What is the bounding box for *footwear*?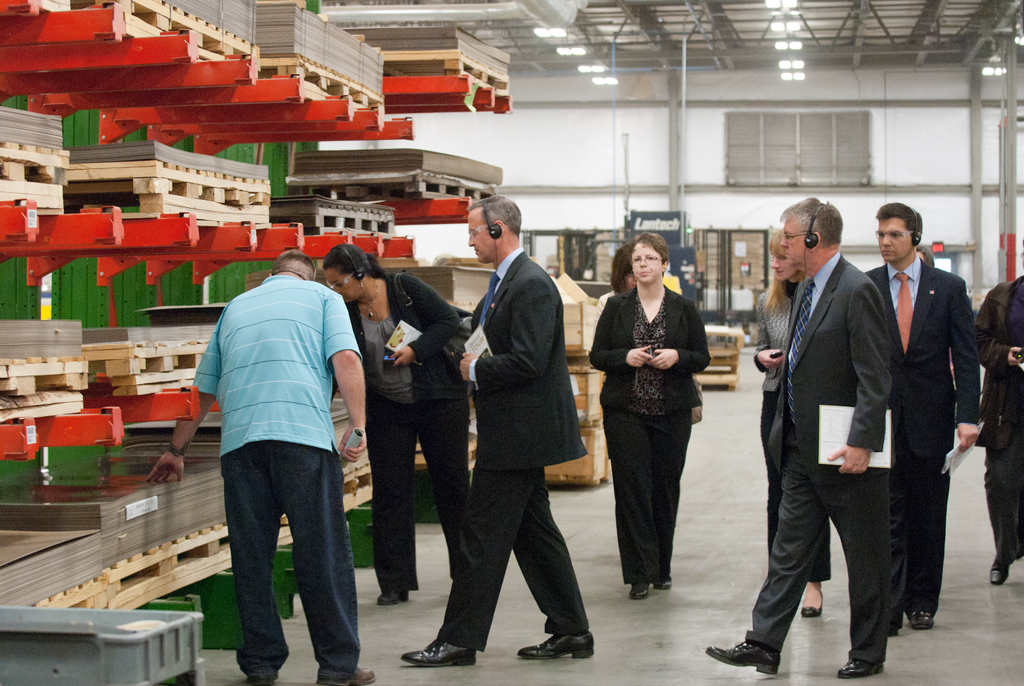
<region>378, 592, 410, 604</region>.
